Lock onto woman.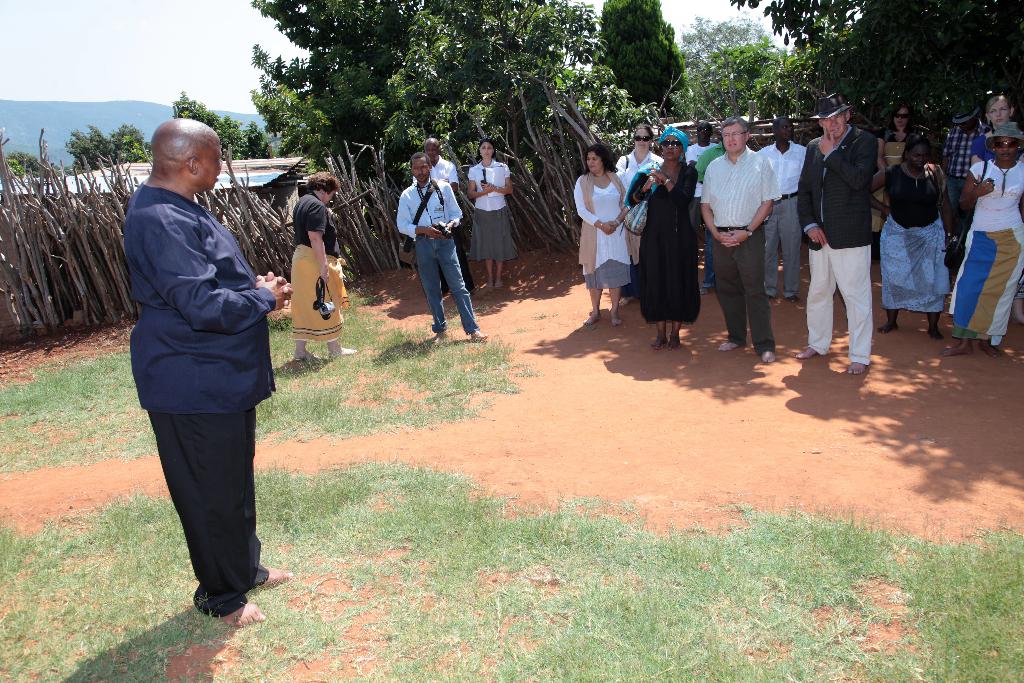
Locked: BBox(628, 126, 702, 349).
